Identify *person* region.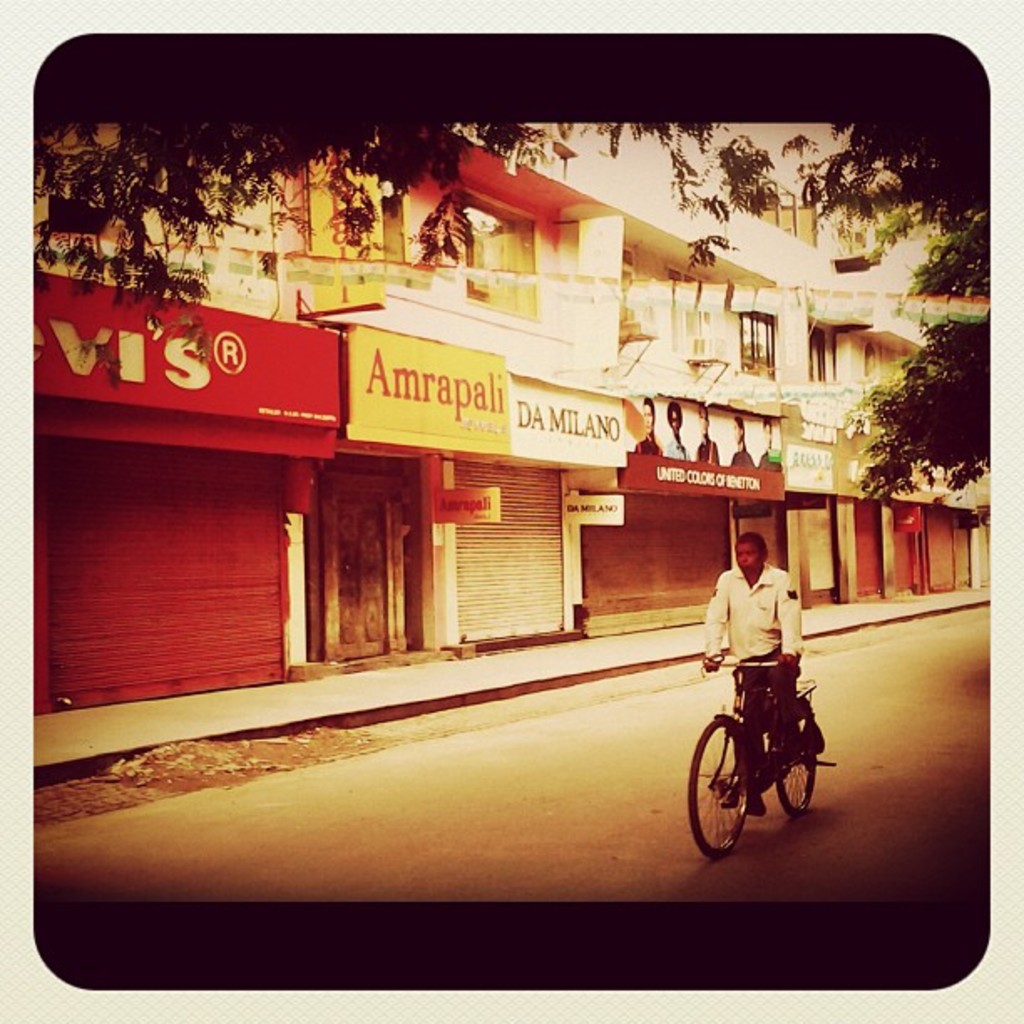
Region: box(708, 550, 820, 726).
